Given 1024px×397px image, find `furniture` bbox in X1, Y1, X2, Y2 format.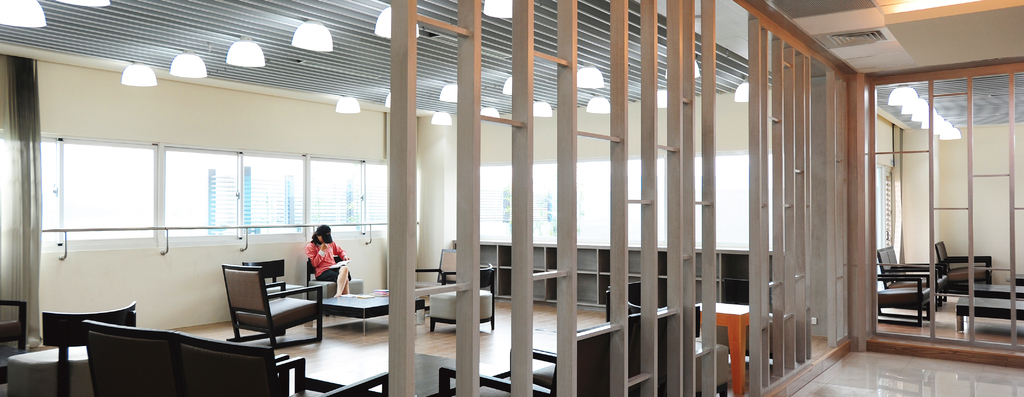
84, 319, 289, 396.
